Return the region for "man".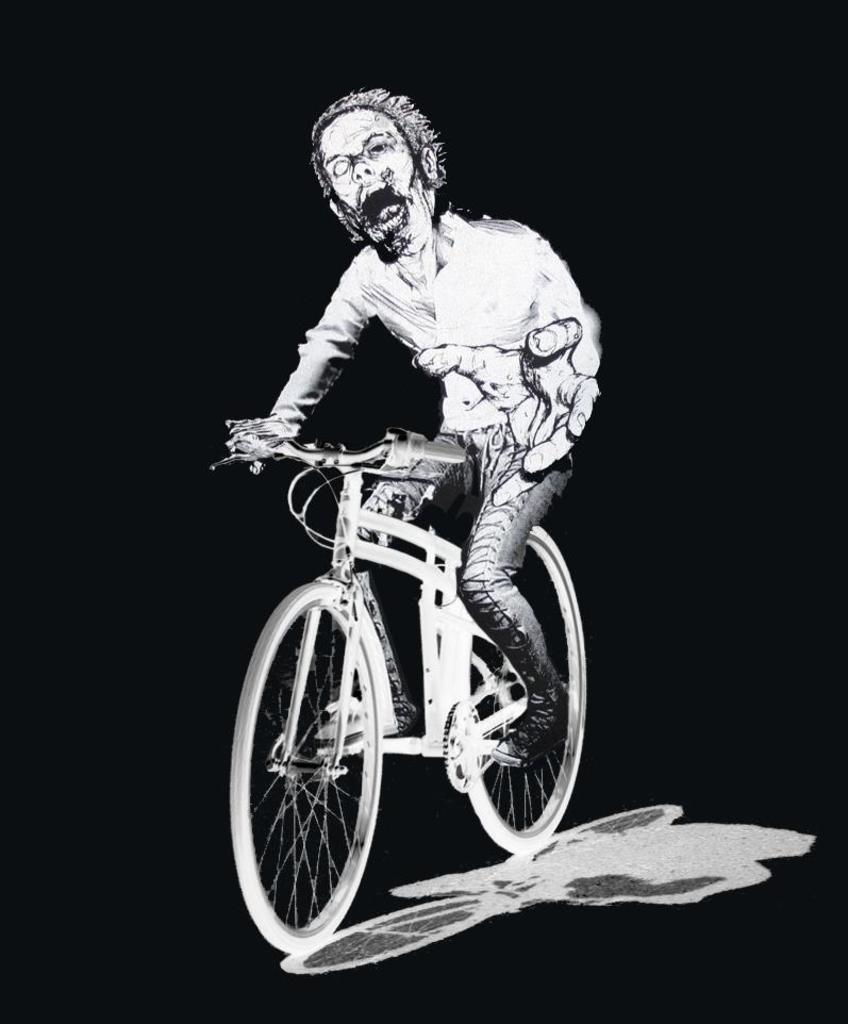
217, 78, 599, 764.
